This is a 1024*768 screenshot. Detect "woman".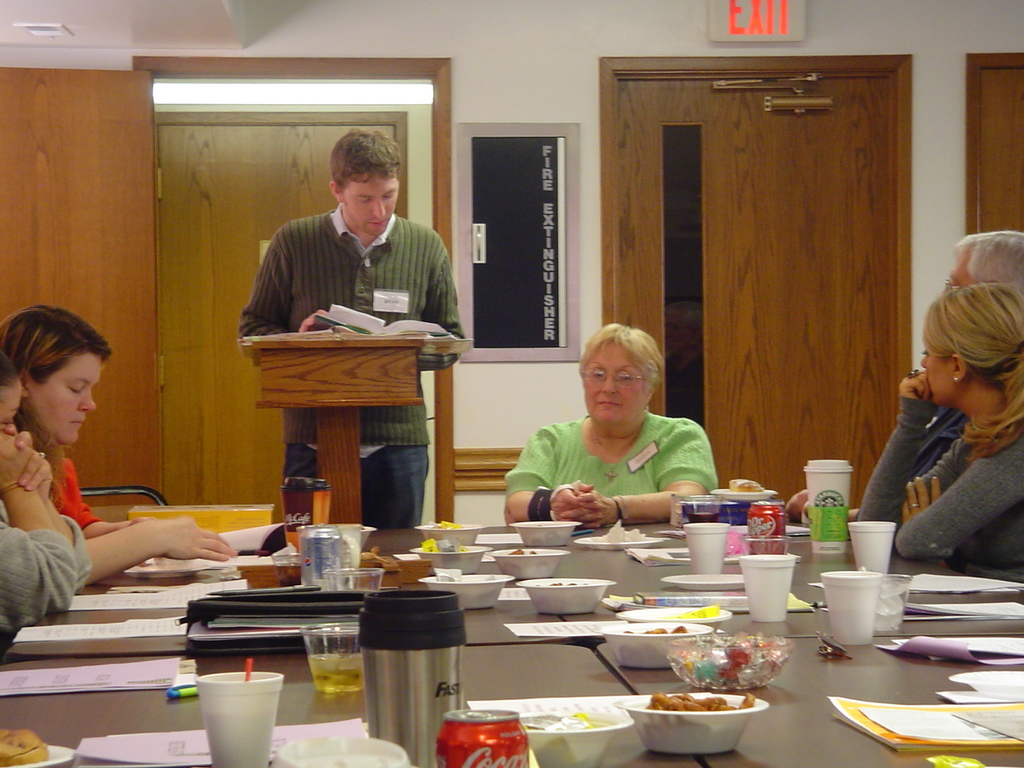
box=[855, 282, 1023, 585].
